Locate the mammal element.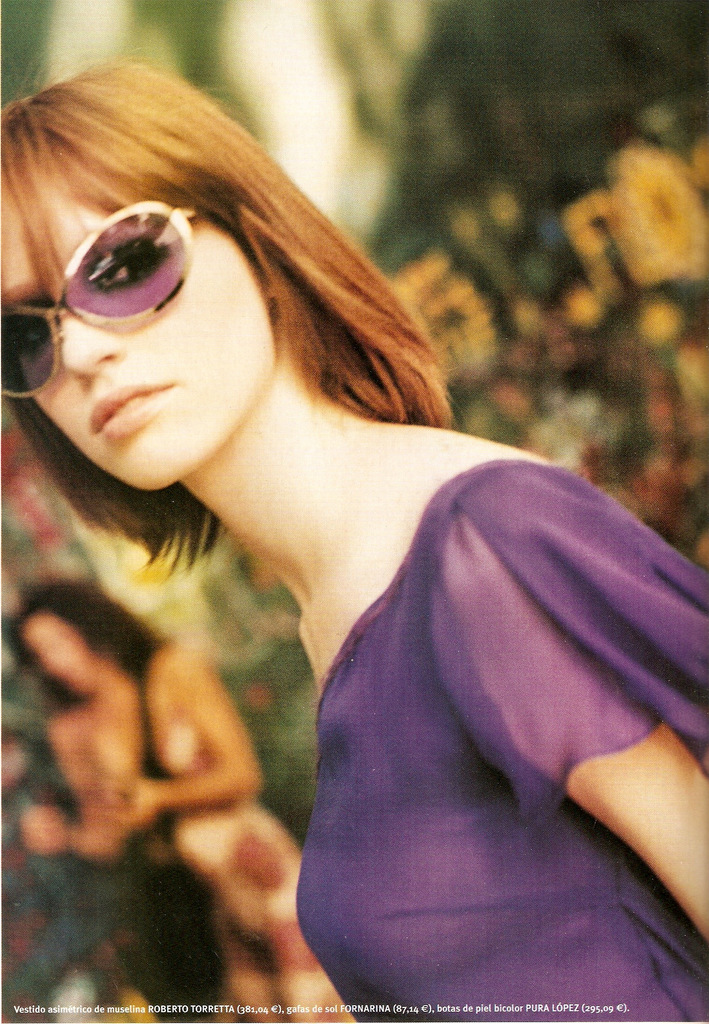
Element bbox: x1=26 y1=54 x2=681 y2=1002.
